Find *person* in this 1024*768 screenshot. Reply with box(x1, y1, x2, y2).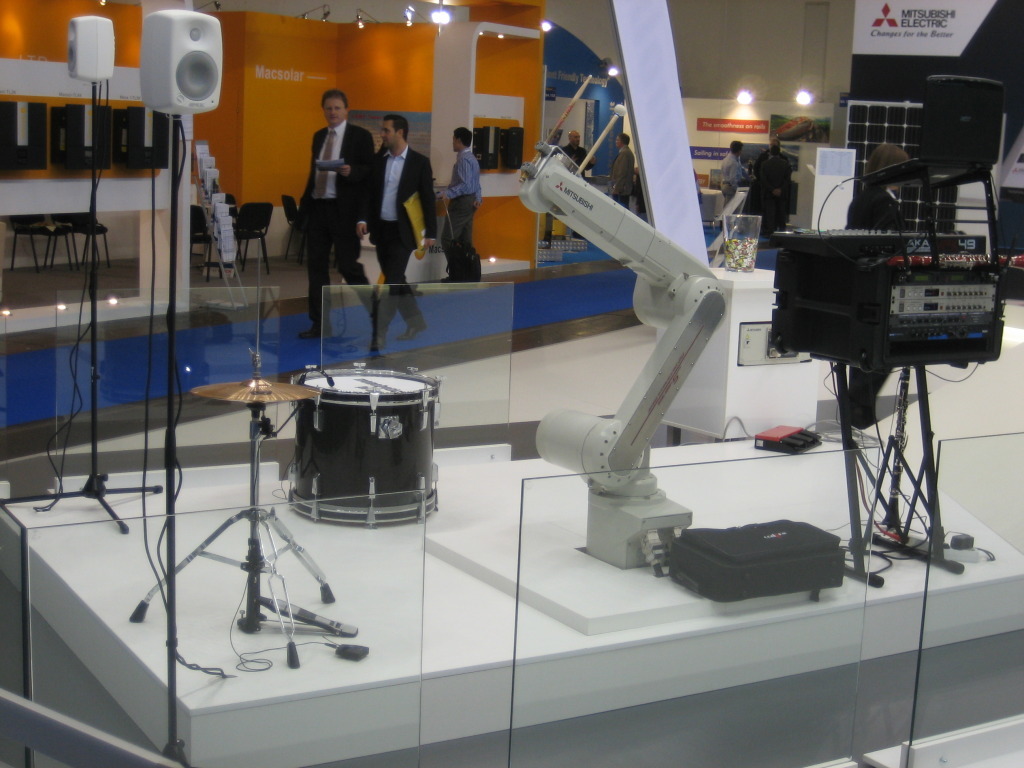
box(292, 91, 380, 344).
